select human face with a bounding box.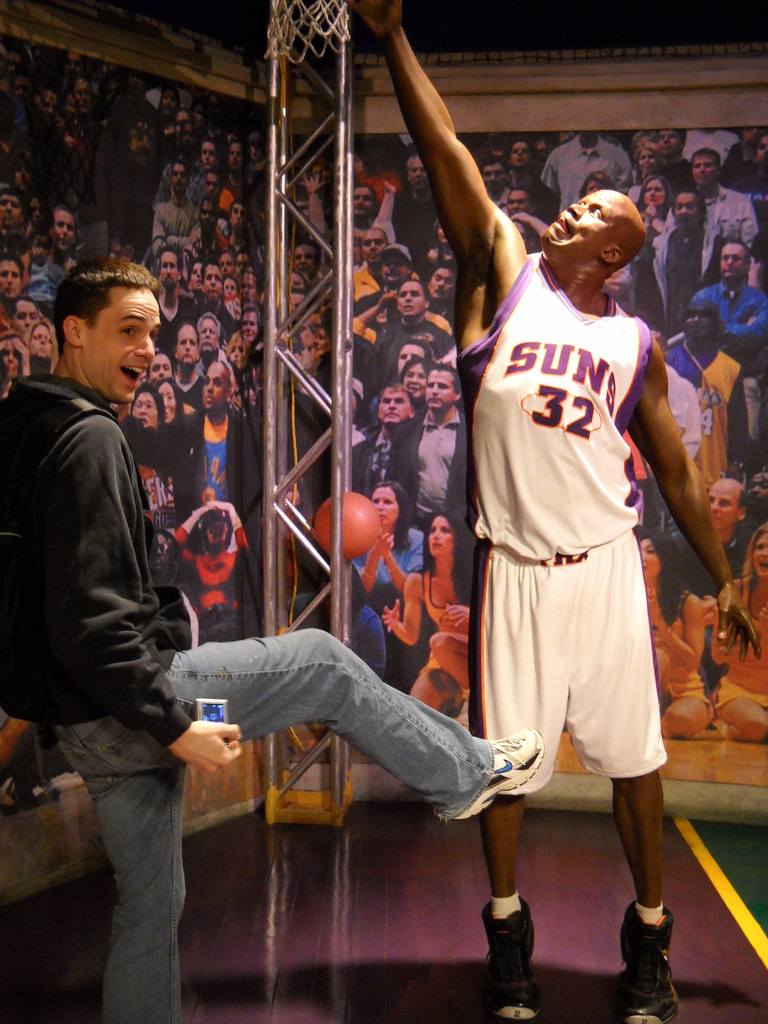
box(236, 250, 248, 273).
